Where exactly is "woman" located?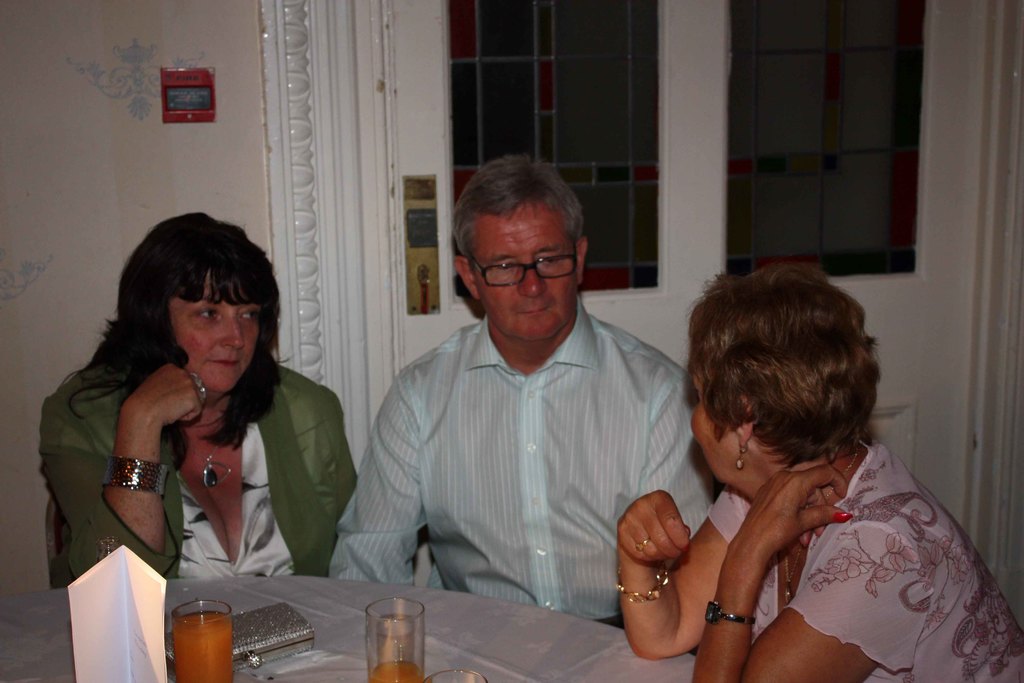
Its bounding box is x1=616 y1=254 x2=1023 y2=682.
